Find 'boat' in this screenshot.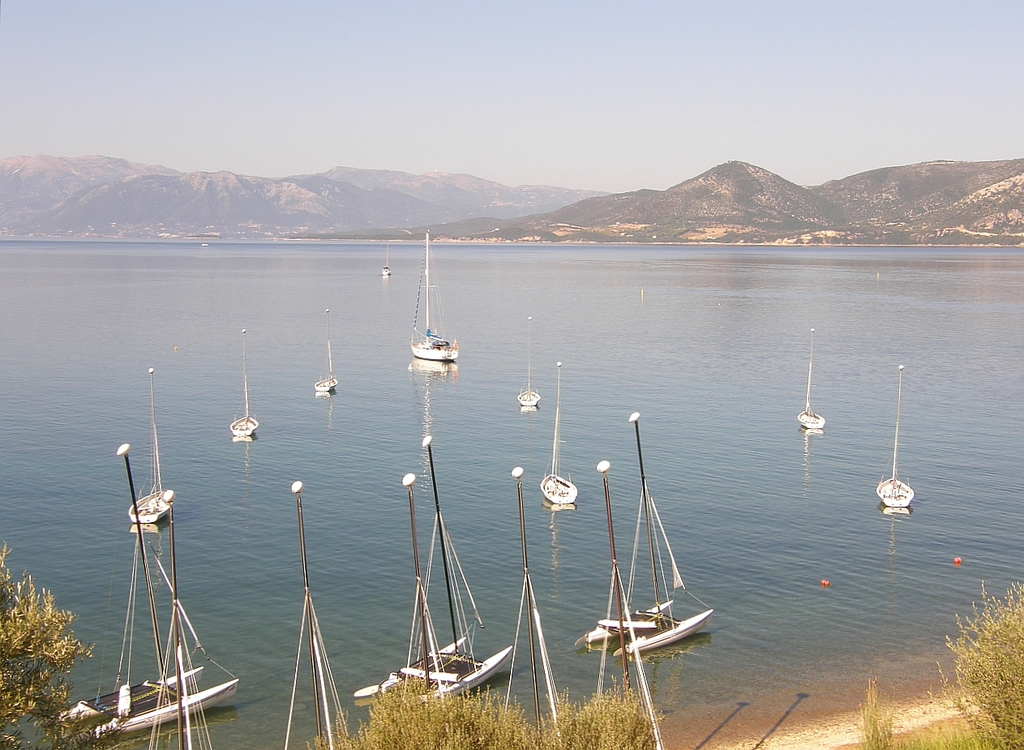
The bounding box for 'boat' is {"left": 279, "top": 479, "right": 353, "bottom": 749}.
